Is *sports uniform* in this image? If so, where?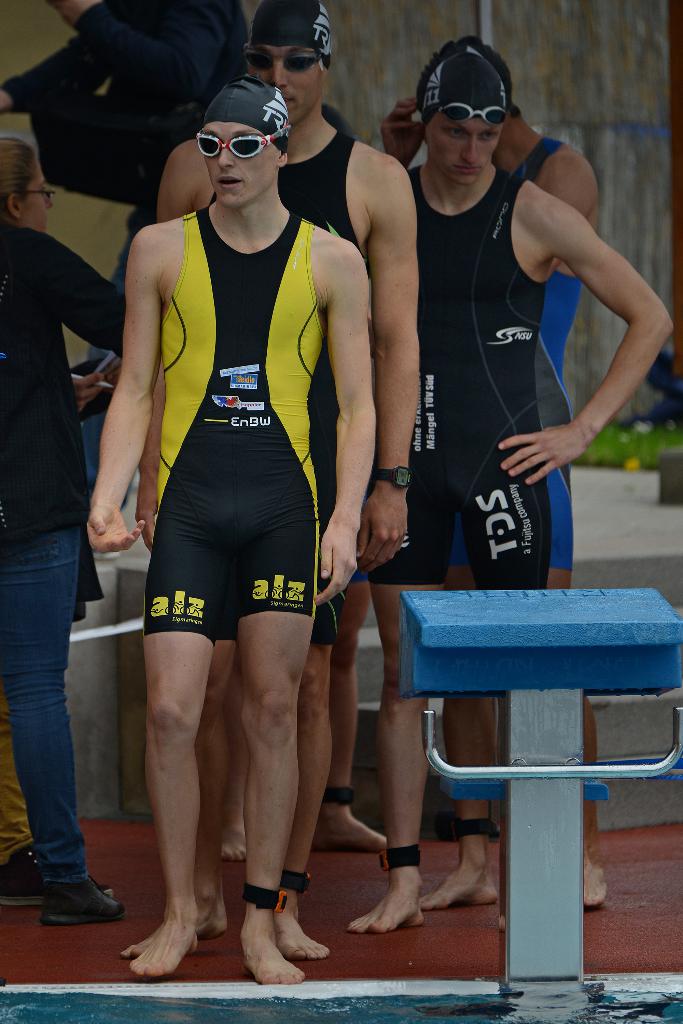
Yes, at {"left": 141, "top": 73, "right": 327, "bottom": 909}.
